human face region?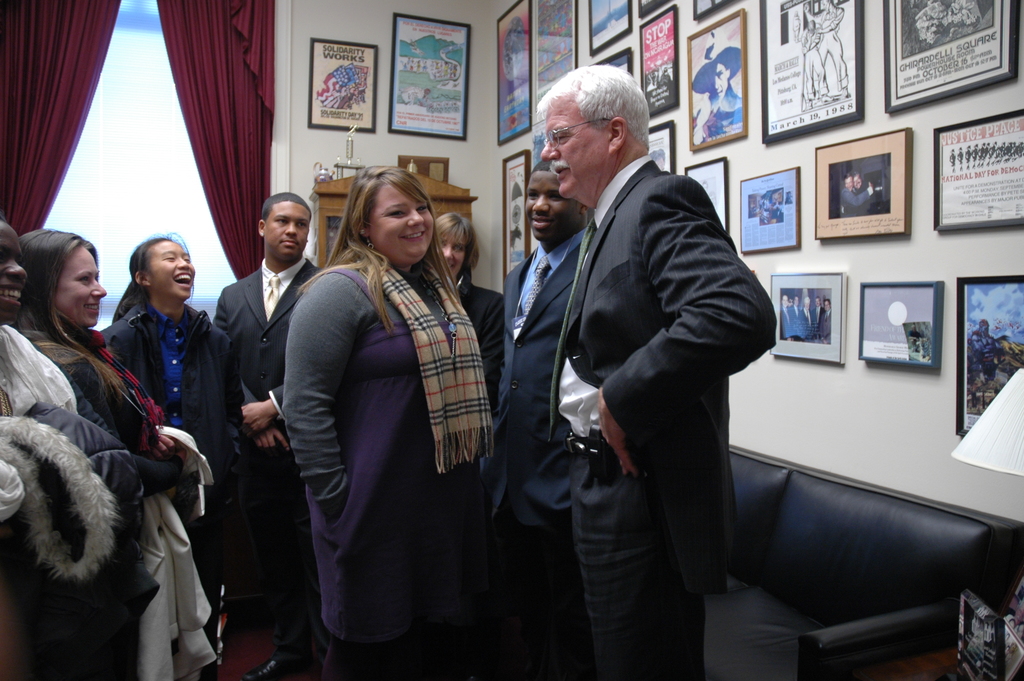
l=366, t=186, r=437, b=265
